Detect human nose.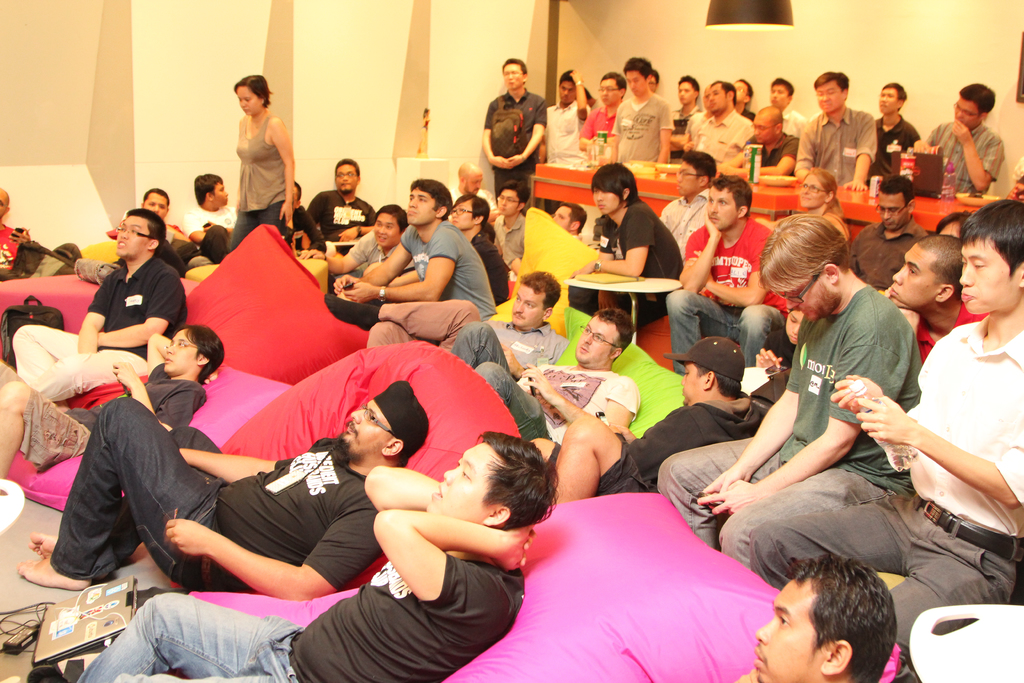
Detected at {"x1": 119, "y1": 229, "x2": 130, "y2": 238}.
